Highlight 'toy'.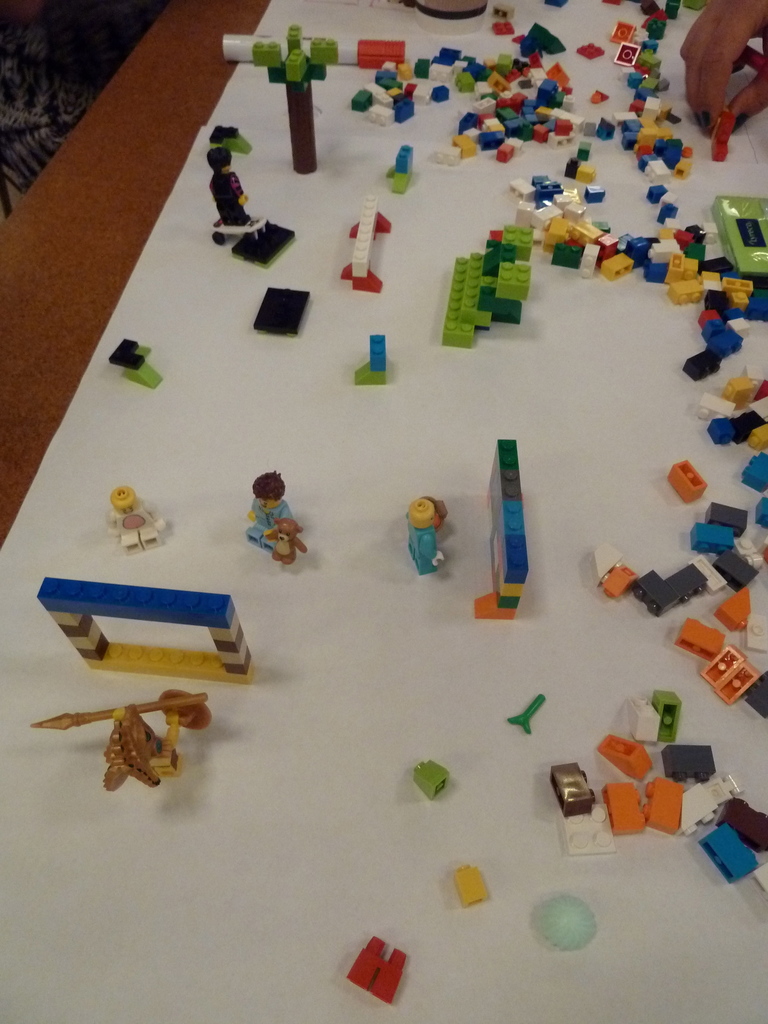
Highlighted region: (712,586,747,634).
